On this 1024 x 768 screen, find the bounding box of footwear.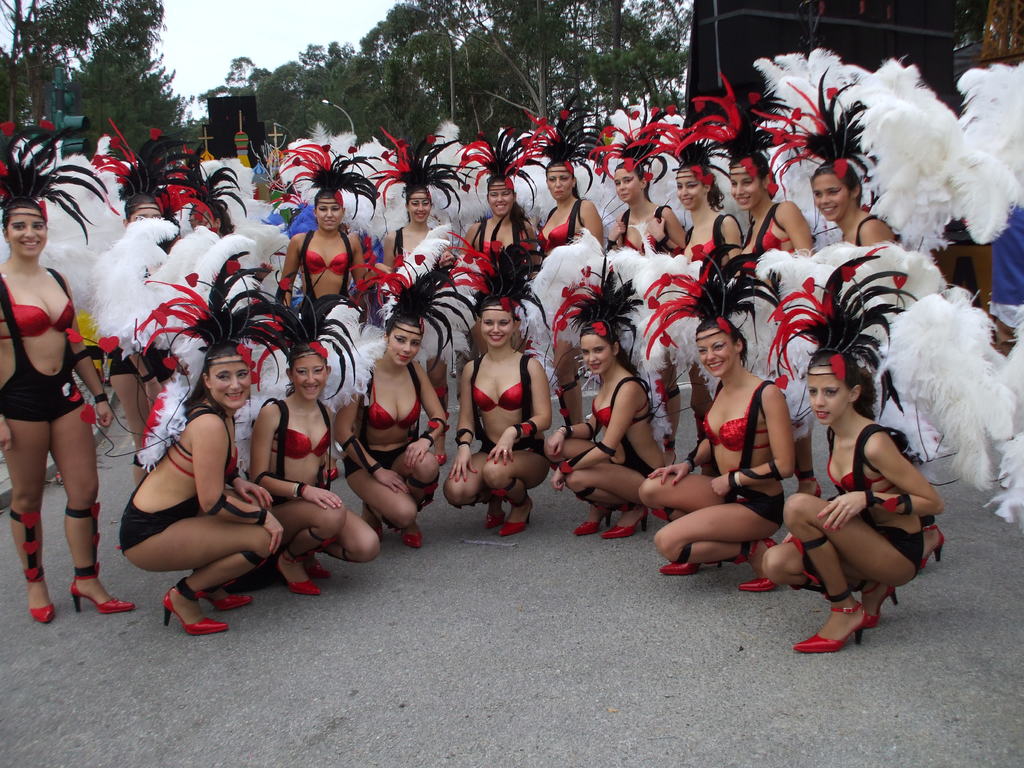
Bounding box: select_region(920, 523, 945, 570).
